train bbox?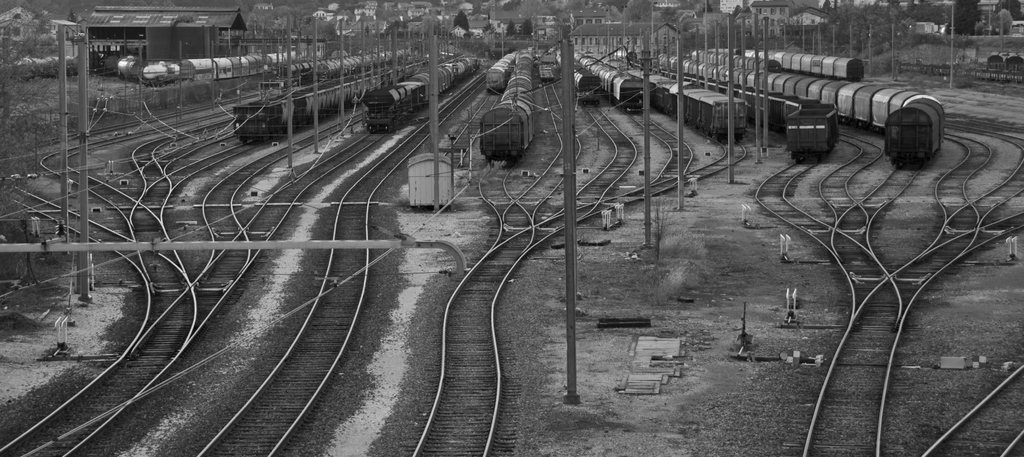
box=[633, 63, 838, 161]
